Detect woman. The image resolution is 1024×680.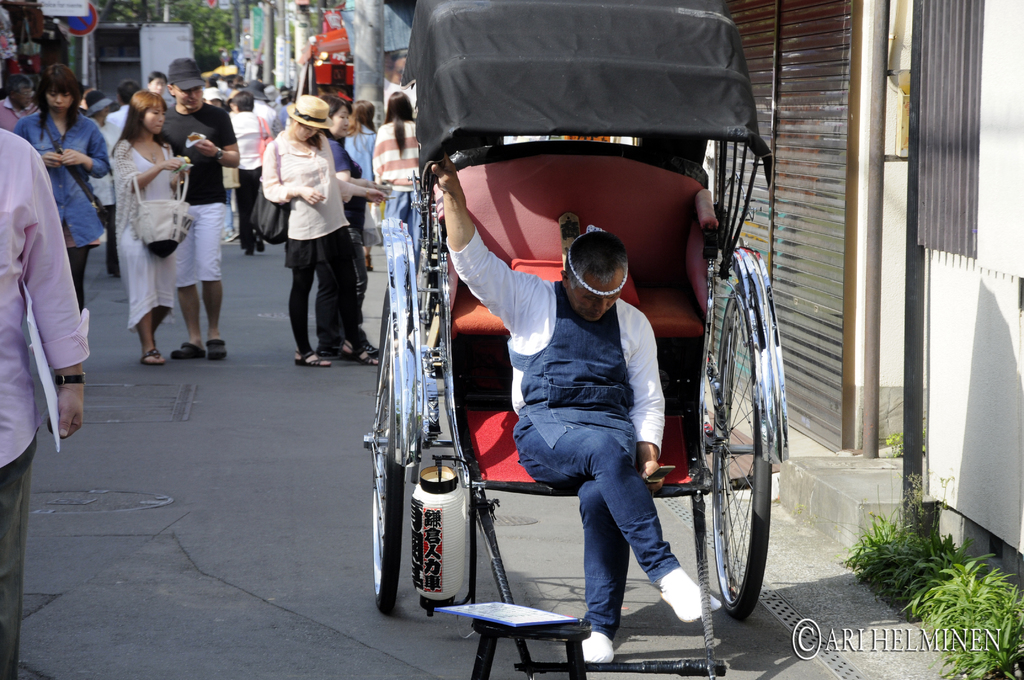
369, 92, 419, 227.
